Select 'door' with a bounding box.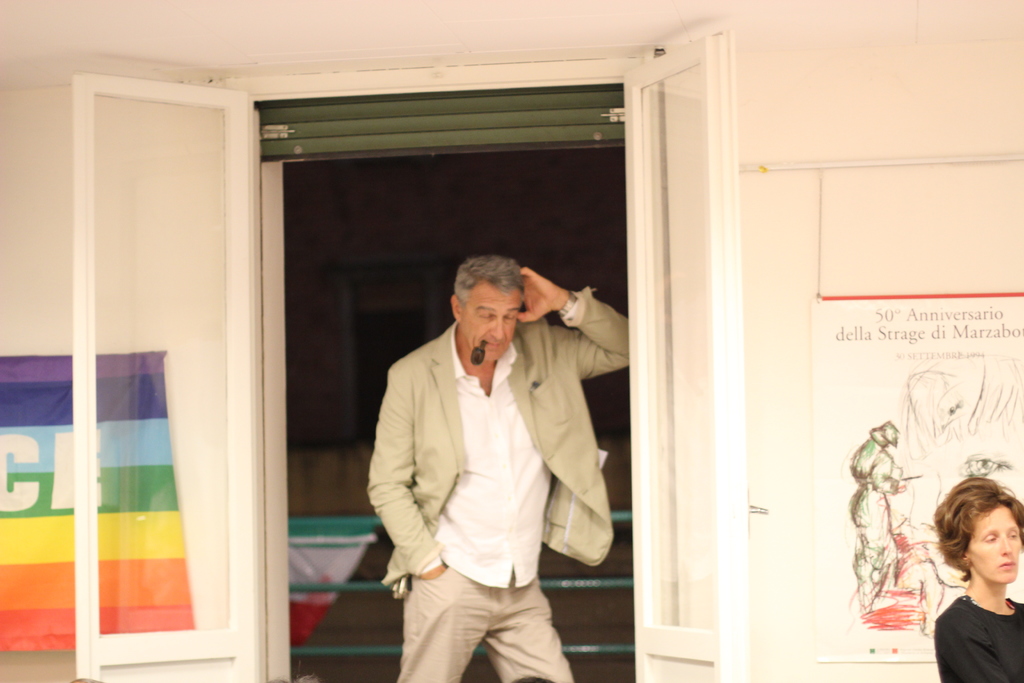
{"x1": 619, "y1": 24, "x2": 749, "y2": 682}.
